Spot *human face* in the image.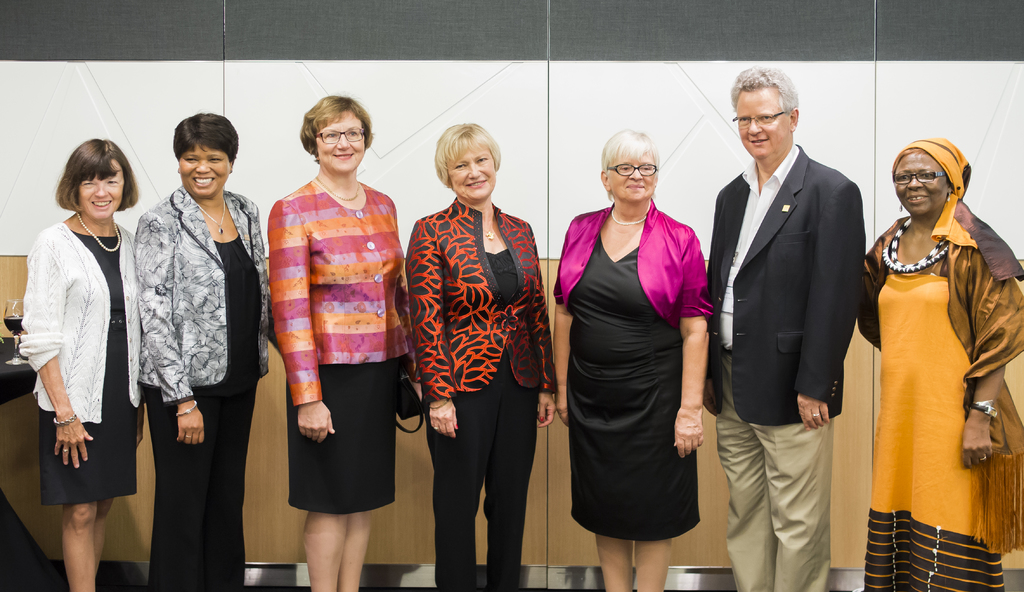
*human face* found at 316 110 365 169.
